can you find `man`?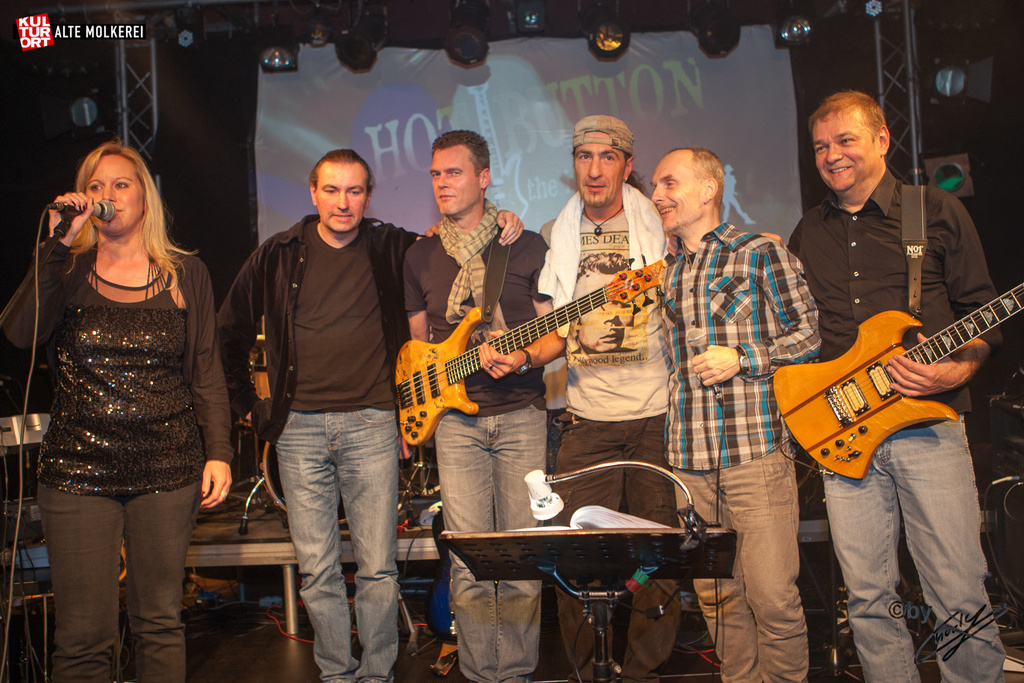
Yes, bounding box: 650/147/822/682.
